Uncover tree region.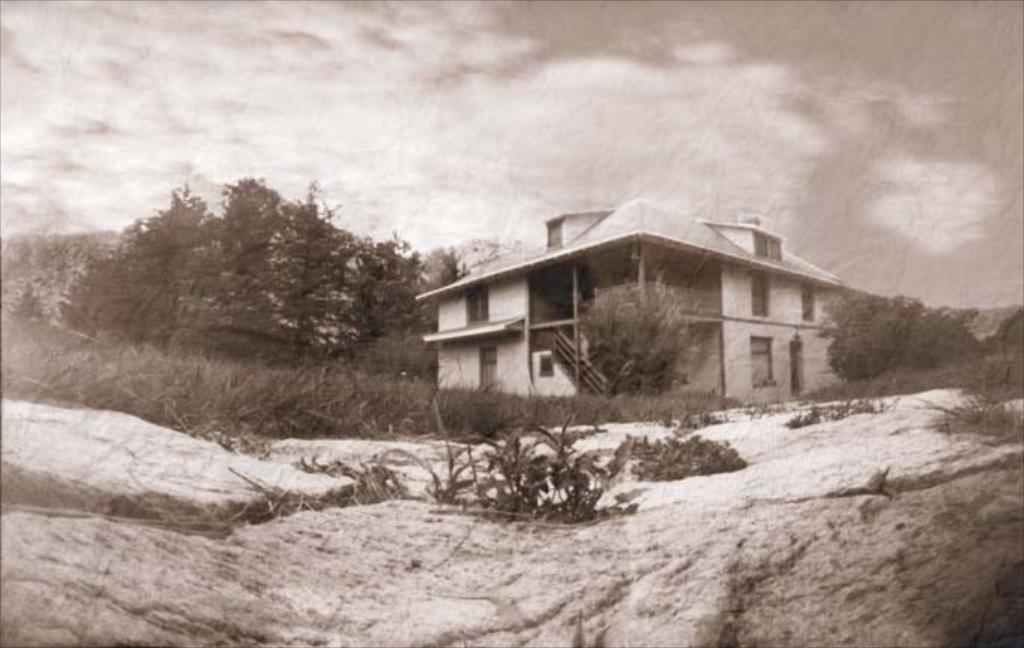
Uncovered: left=581, top=269, right=711, bottom=406.
